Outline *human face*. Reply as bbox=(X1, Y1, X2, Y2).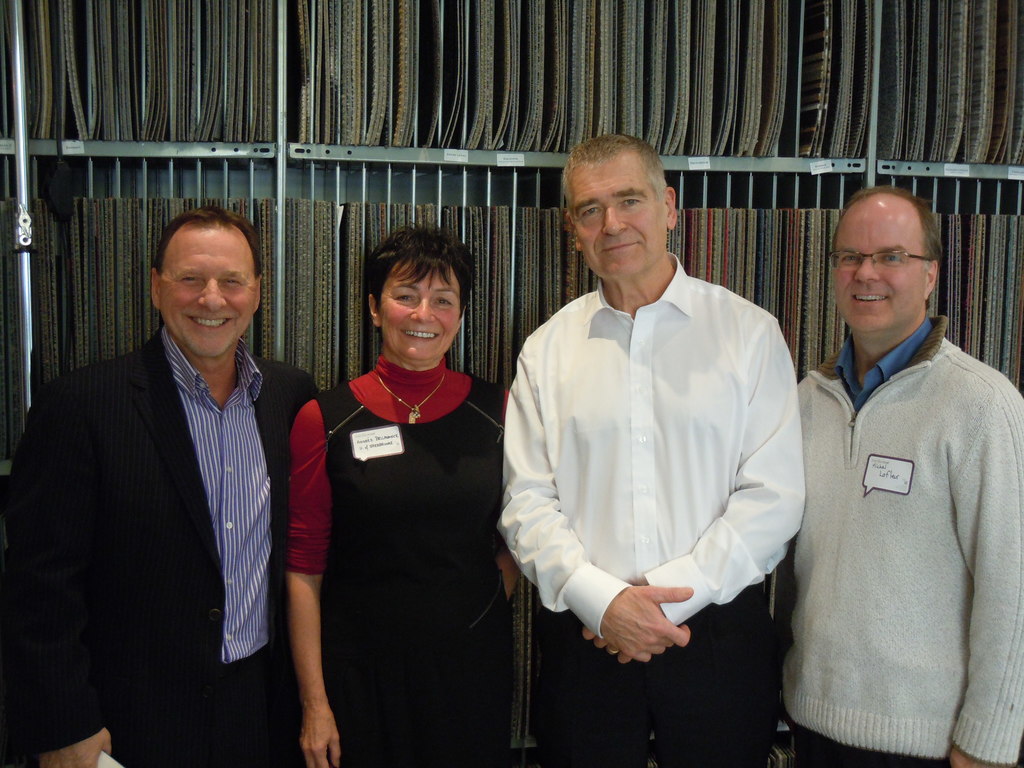
bbox=(381, 256, 460, 358).
